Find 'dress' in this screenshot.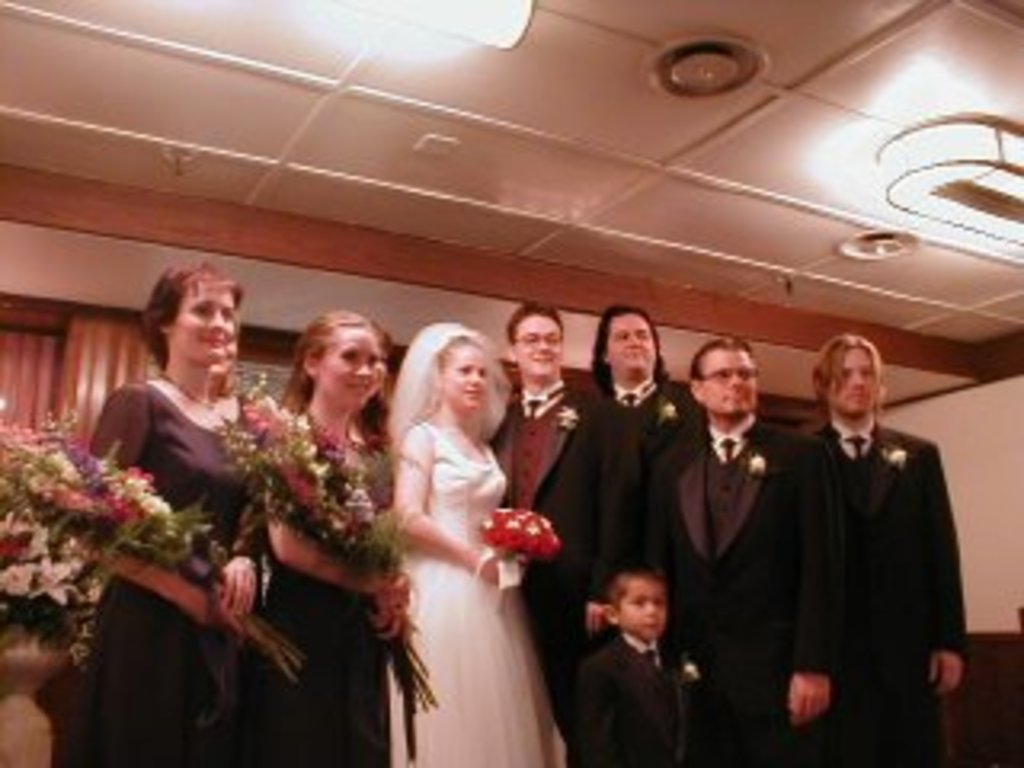
The bounding box for 'dress' is 70:378:256:765.
